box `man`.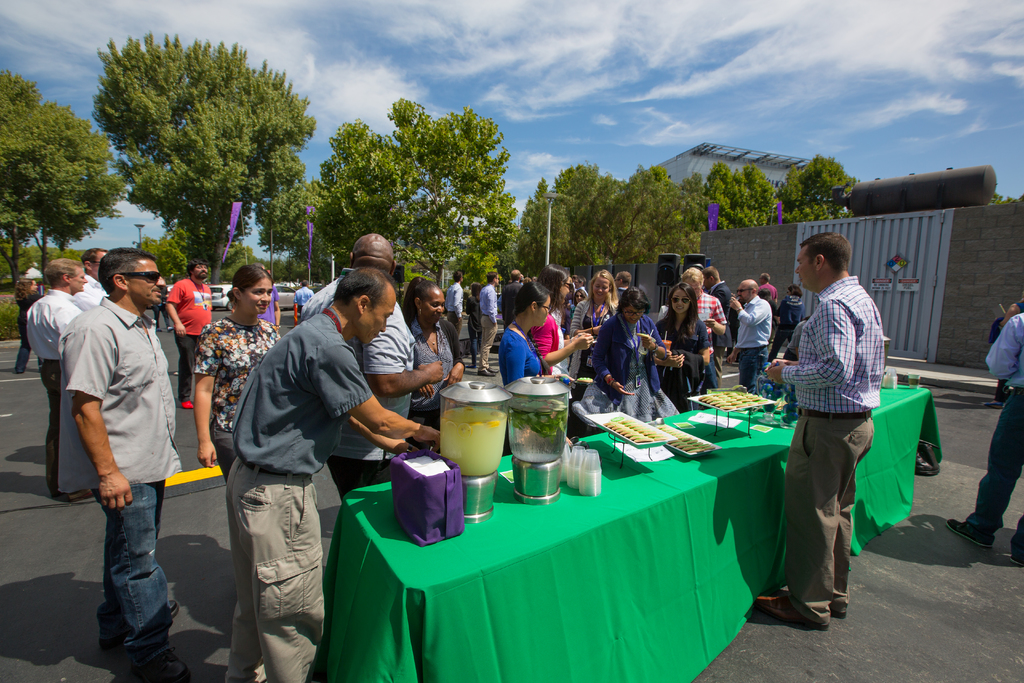
678:268:728:358.
